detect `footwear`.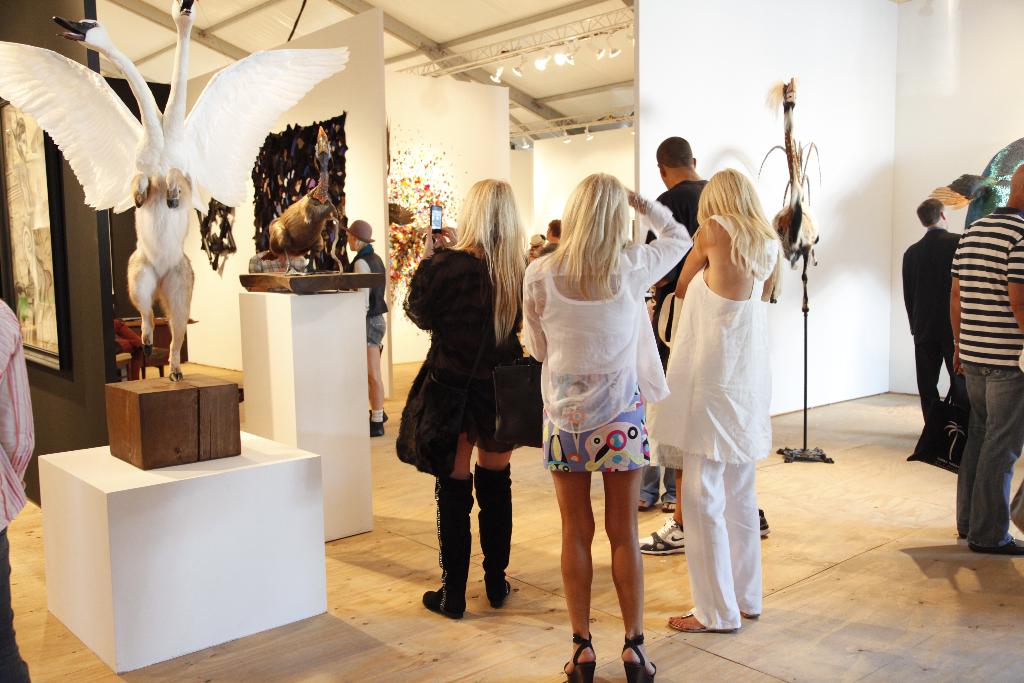
Detected at Rect(472, 462, 514, 607).
